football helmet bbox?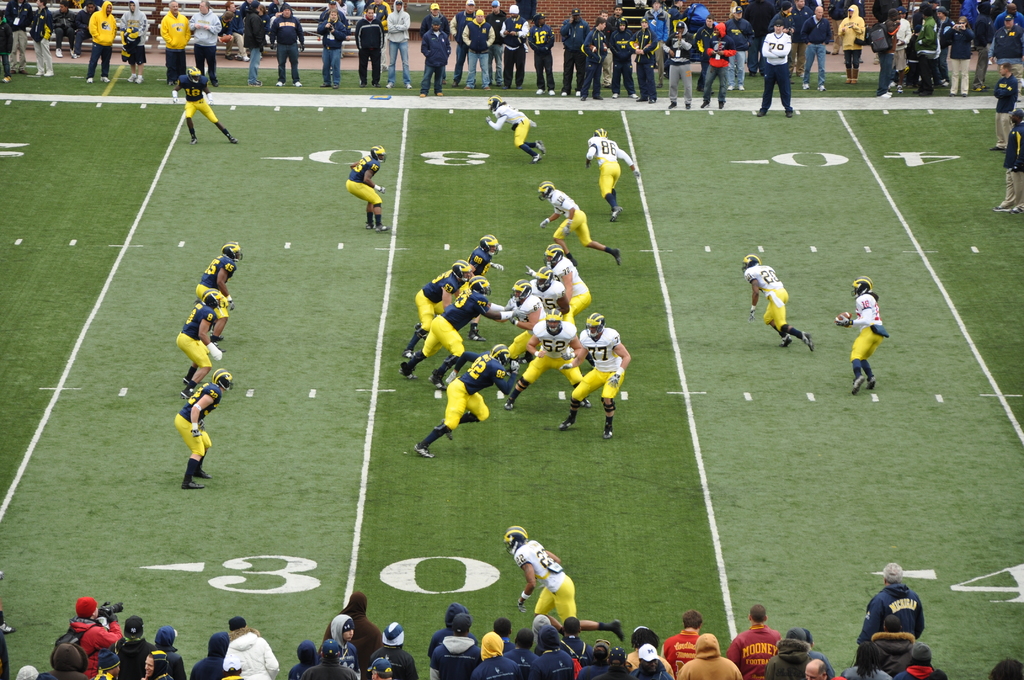
[x1=373, y1=144, x2=390, y2=164]
